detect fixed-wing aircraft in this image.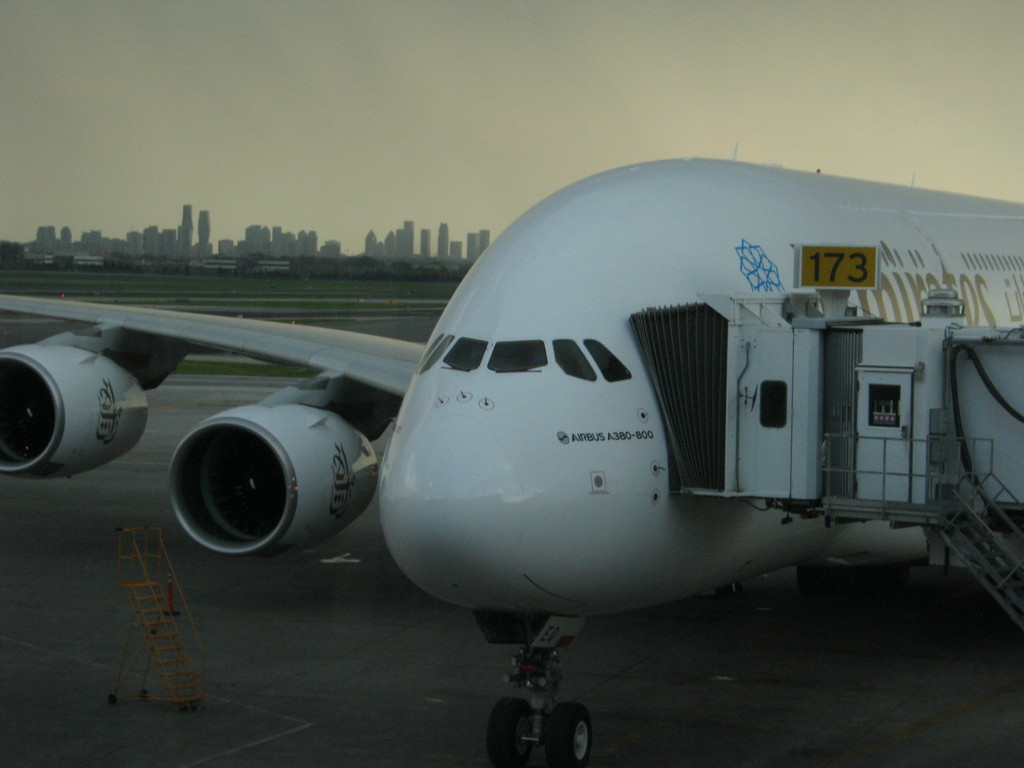
Detection: [0, 150, 1023, 764].
